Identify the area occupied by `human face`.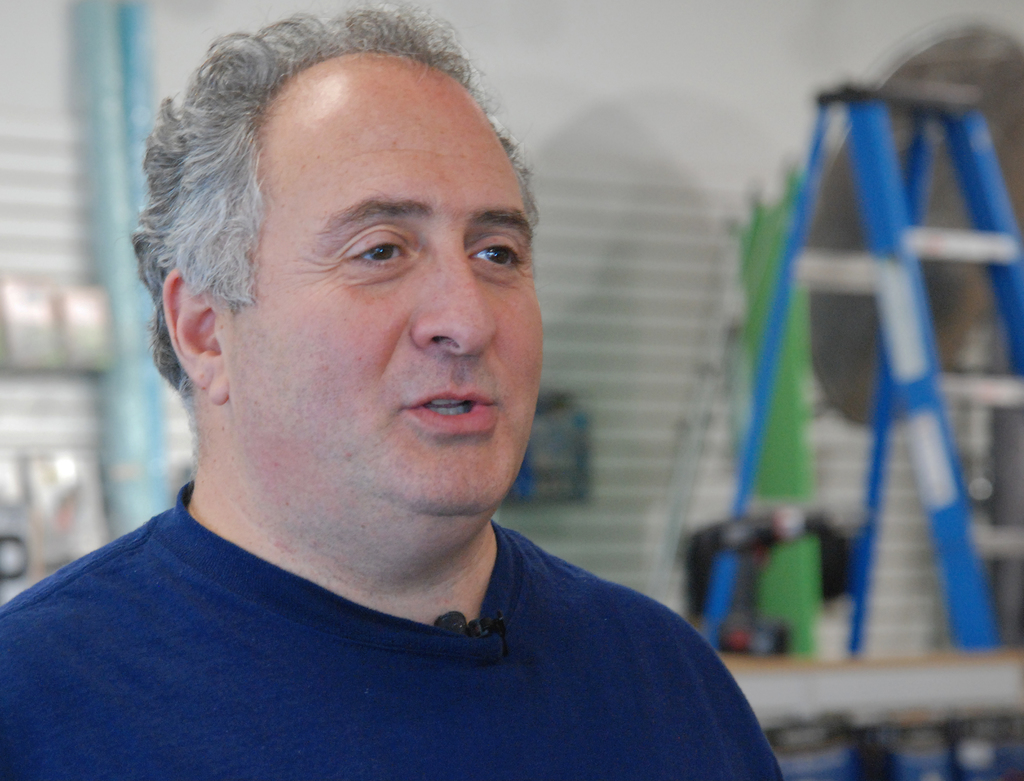
Area: locate(222, 57, 550, 502).
